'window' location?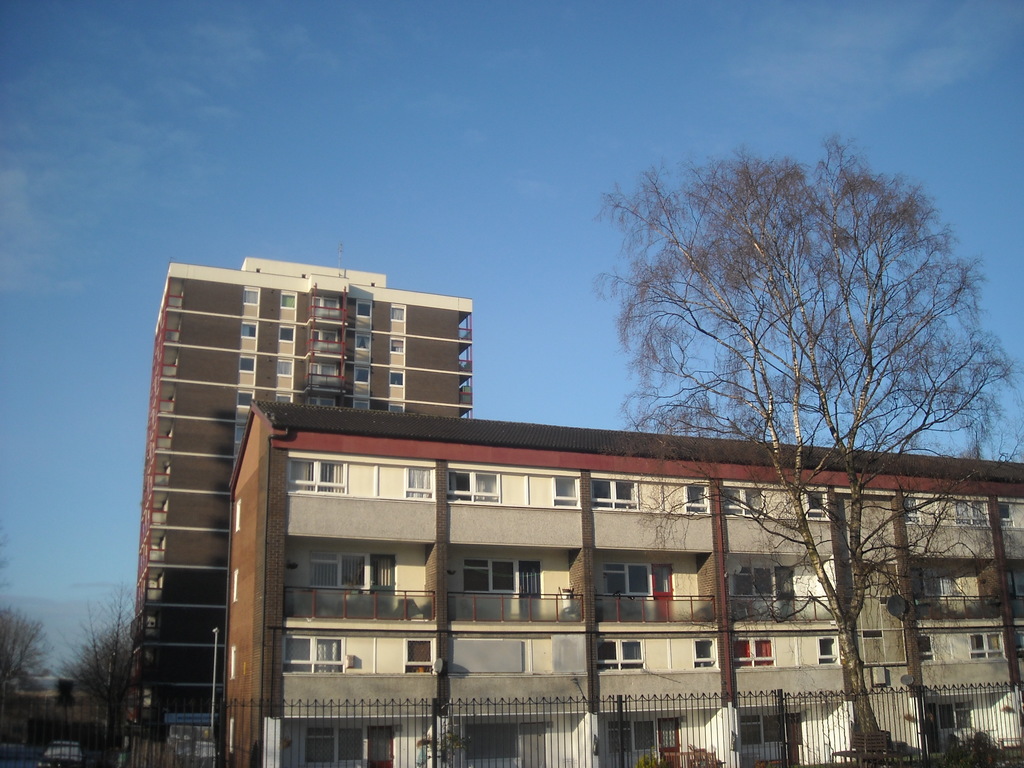
277,444,441,511
